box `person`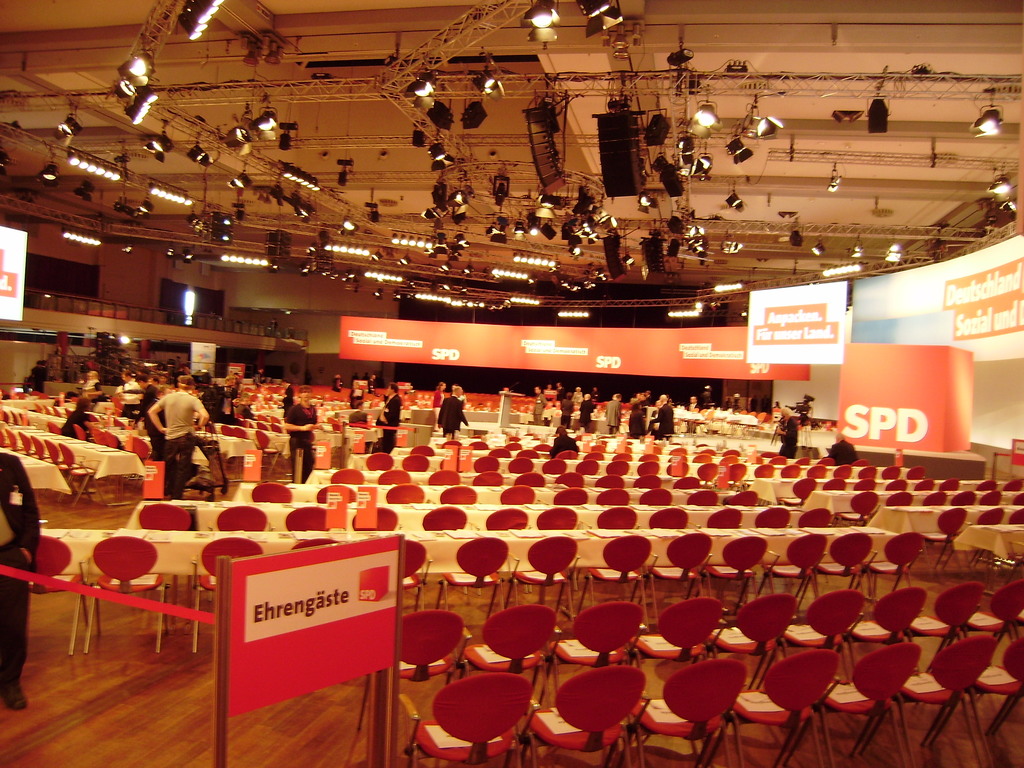
rect(541, 427, 578, 463)
